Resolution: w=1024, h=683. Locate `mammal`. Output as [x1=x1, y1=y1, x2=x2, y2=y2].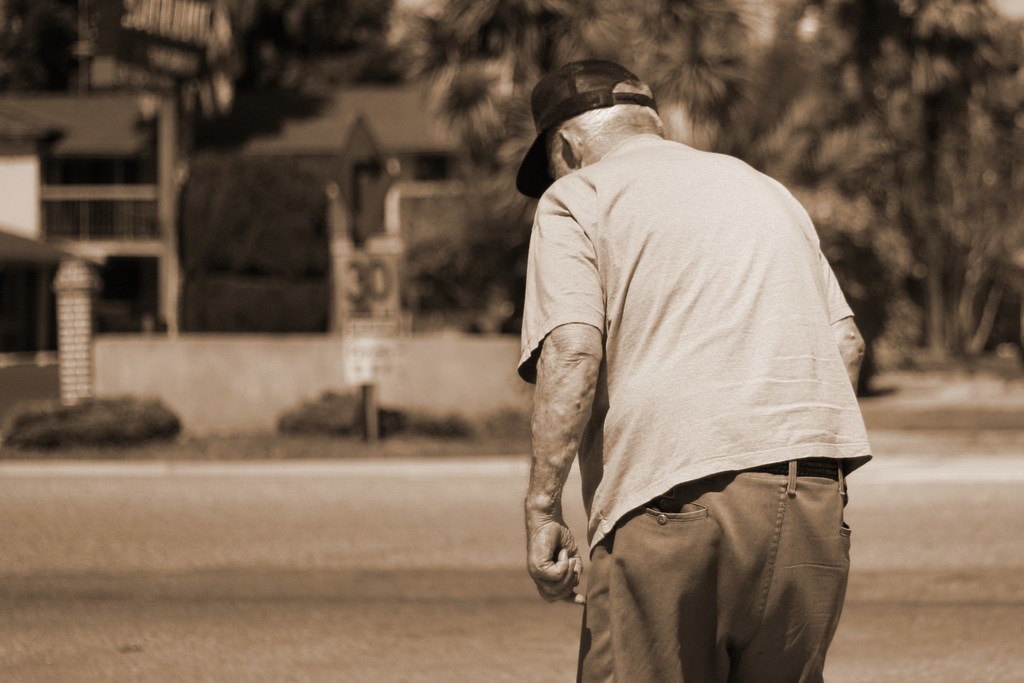
[x1=512, y1=44, x2=893, y2=682].
